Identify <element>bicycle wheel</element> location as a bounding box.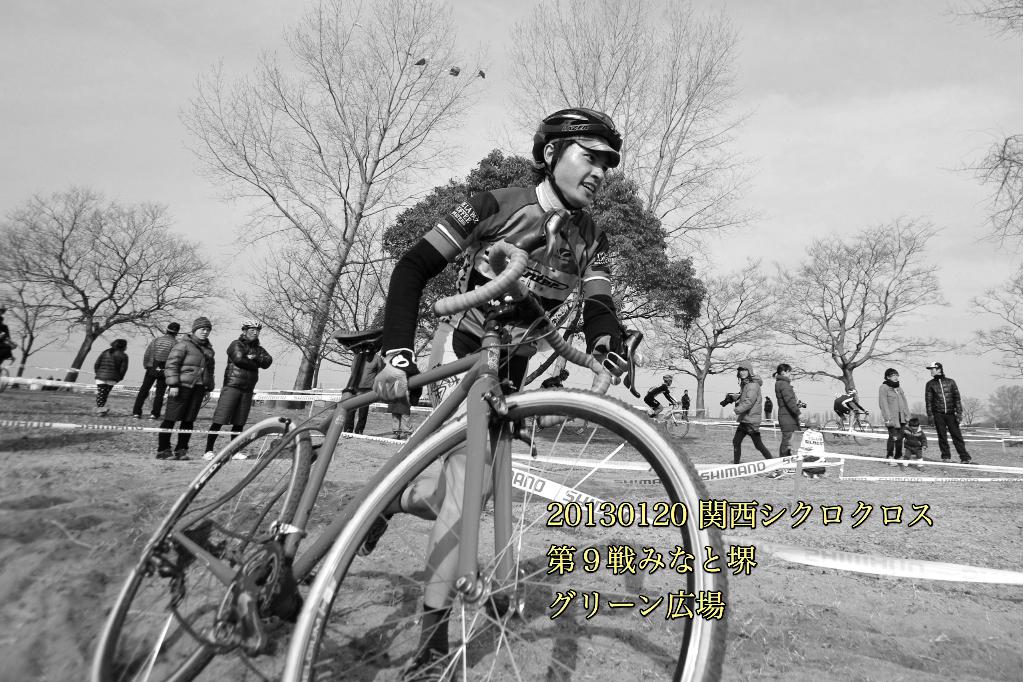
<region>850, 418, 880, 447</region>.
